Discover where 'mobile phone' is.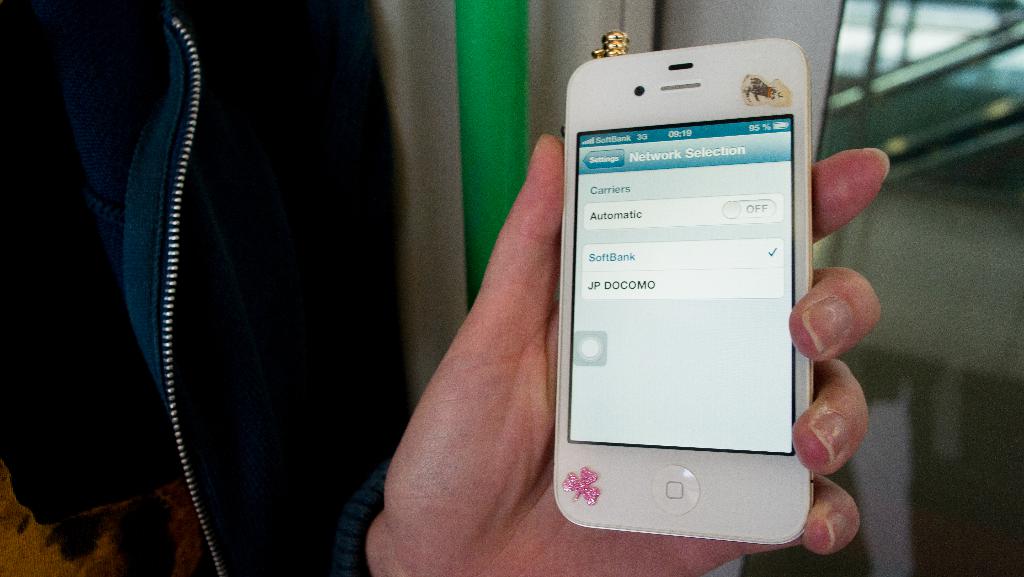
Discovered at x1=547, y1=29, x2=819, y2=575.
